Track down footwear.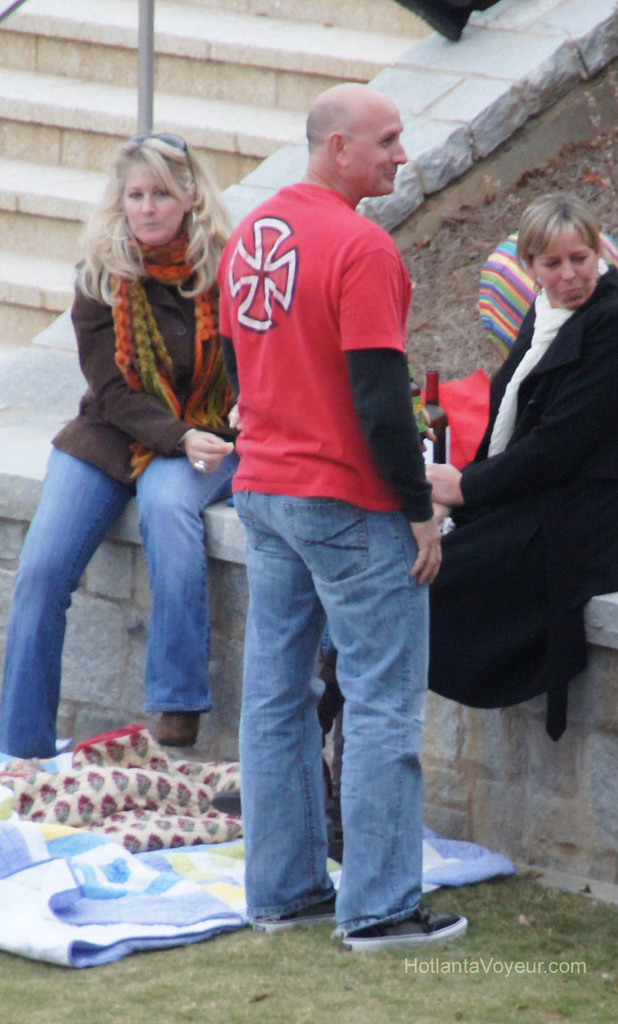
Tracked to box=[211, 780, 323, 819].
